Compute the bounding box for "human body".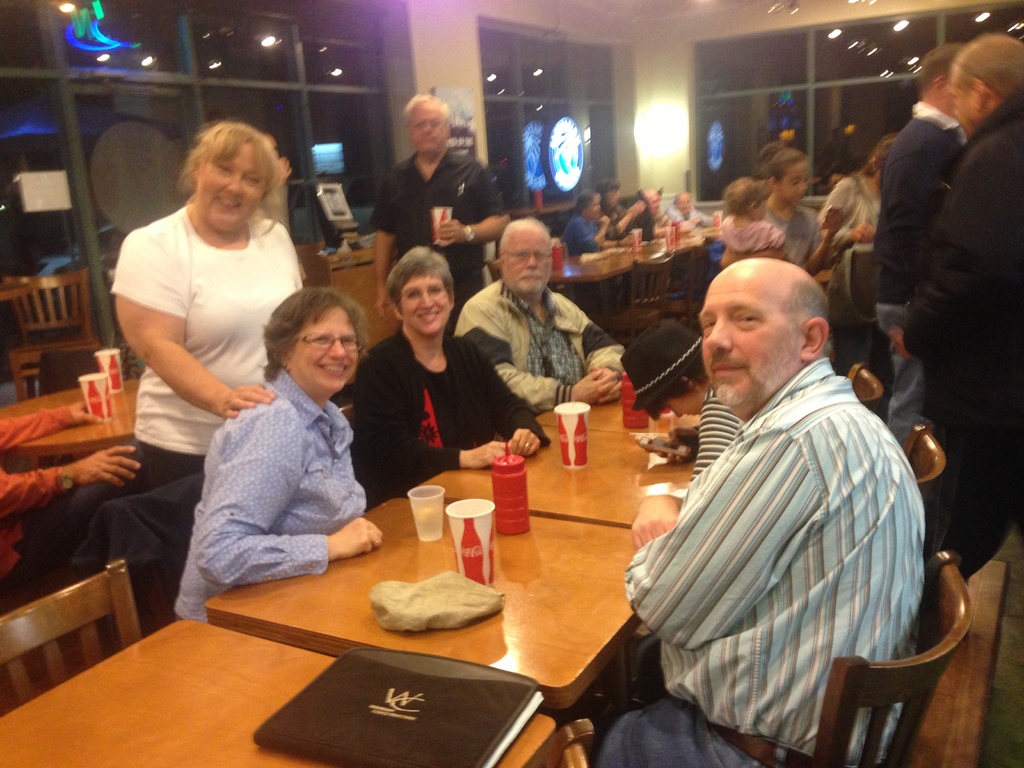
<box>372,145,505,336</box>.
